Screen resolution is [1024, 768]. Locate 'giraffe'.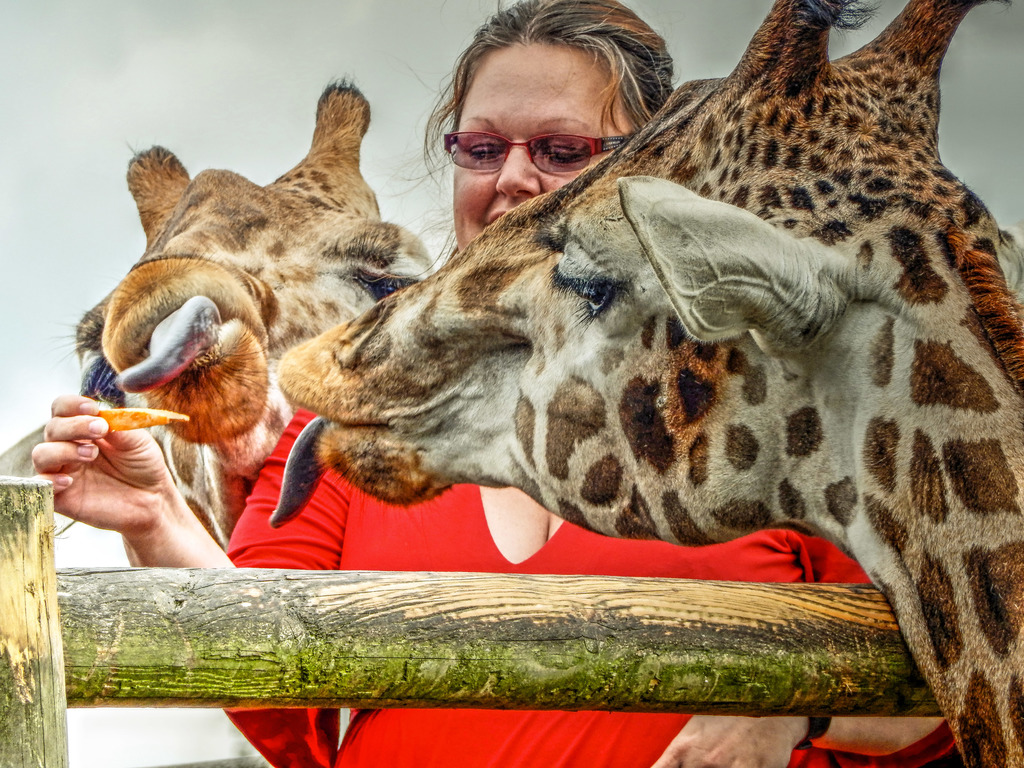
region(0, 72, 458, 555).
